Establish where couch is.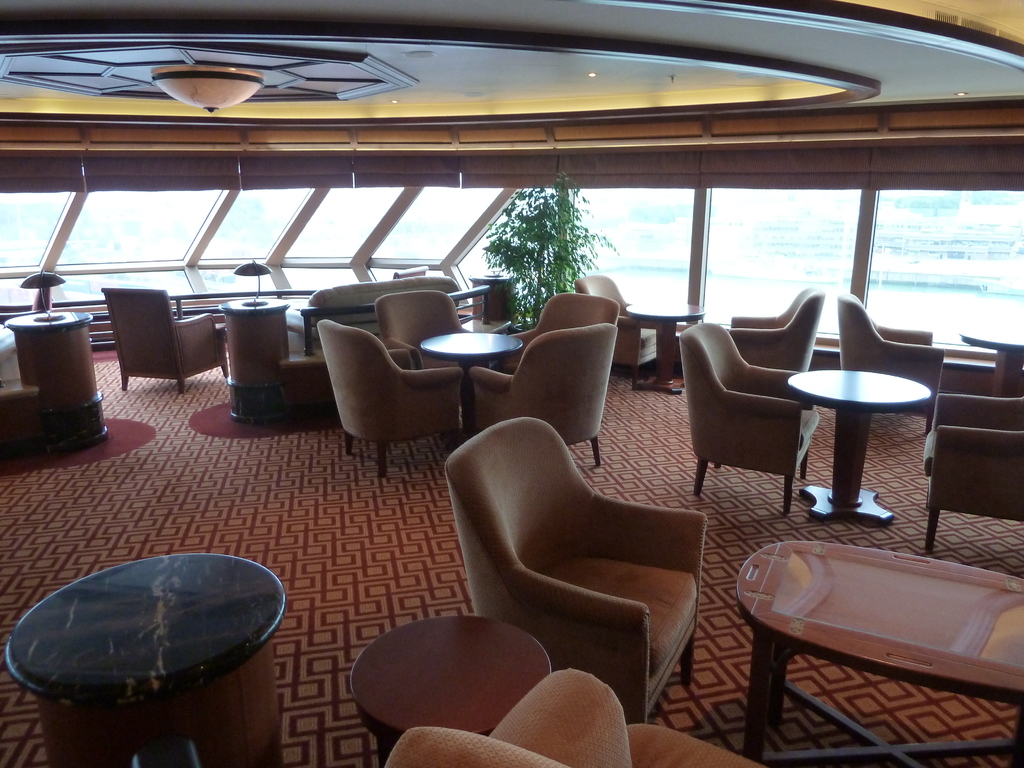
Established at detection(674, 321, 819, 511).
